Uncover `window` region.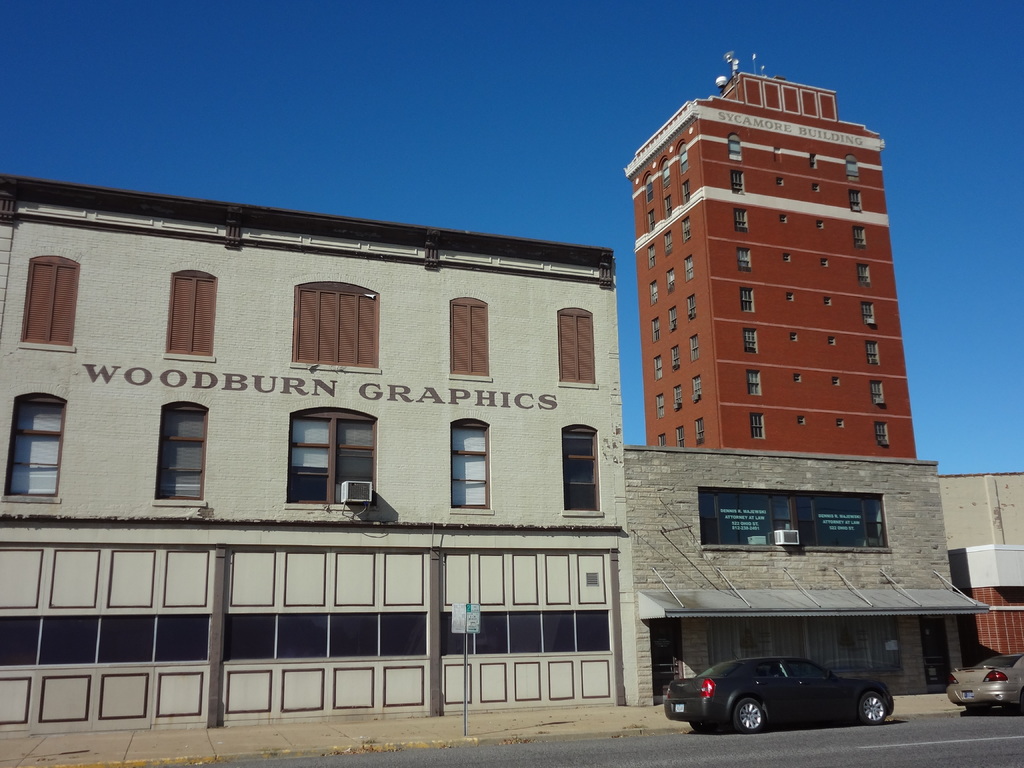
Uncovered: bbox=(797, 415, 805, 427).
